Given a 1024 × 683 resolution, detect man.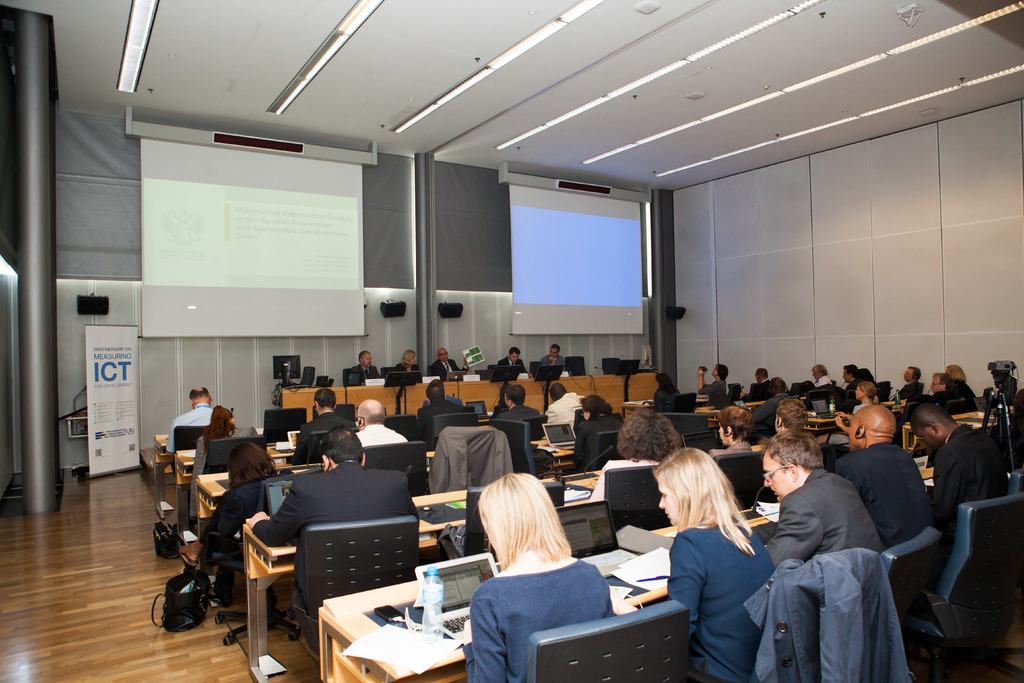
box=[353, 394, 411, 453].
